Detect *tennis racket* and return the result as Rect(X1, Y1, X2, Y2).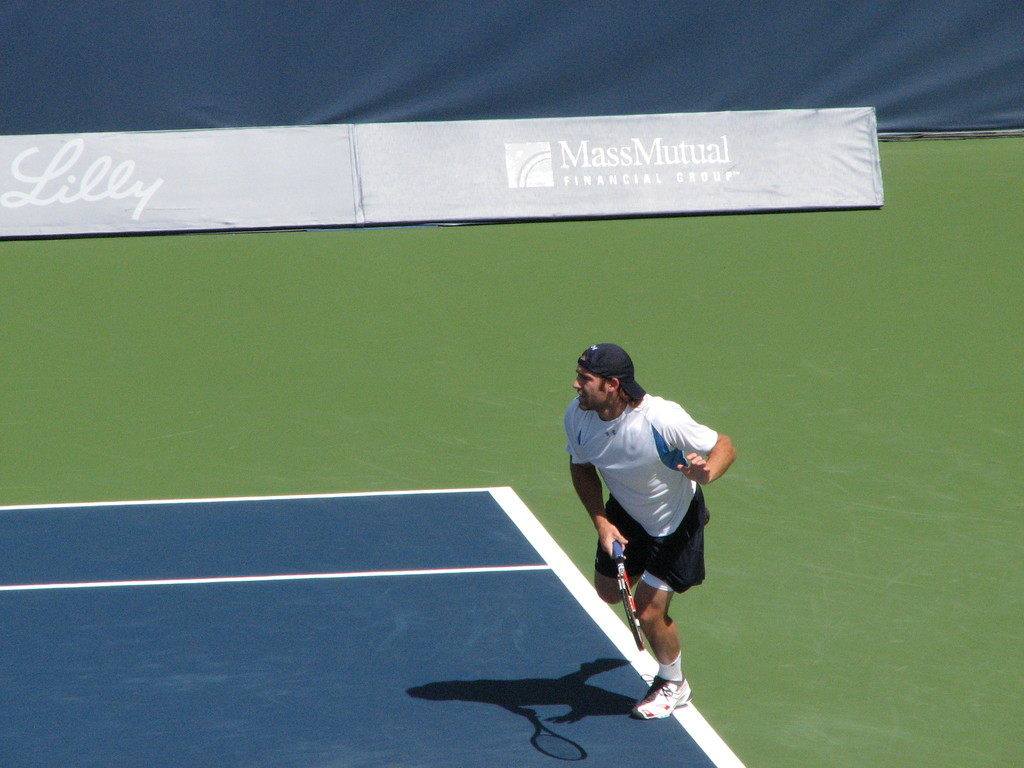
Rect(609, 538, 644, 650).
